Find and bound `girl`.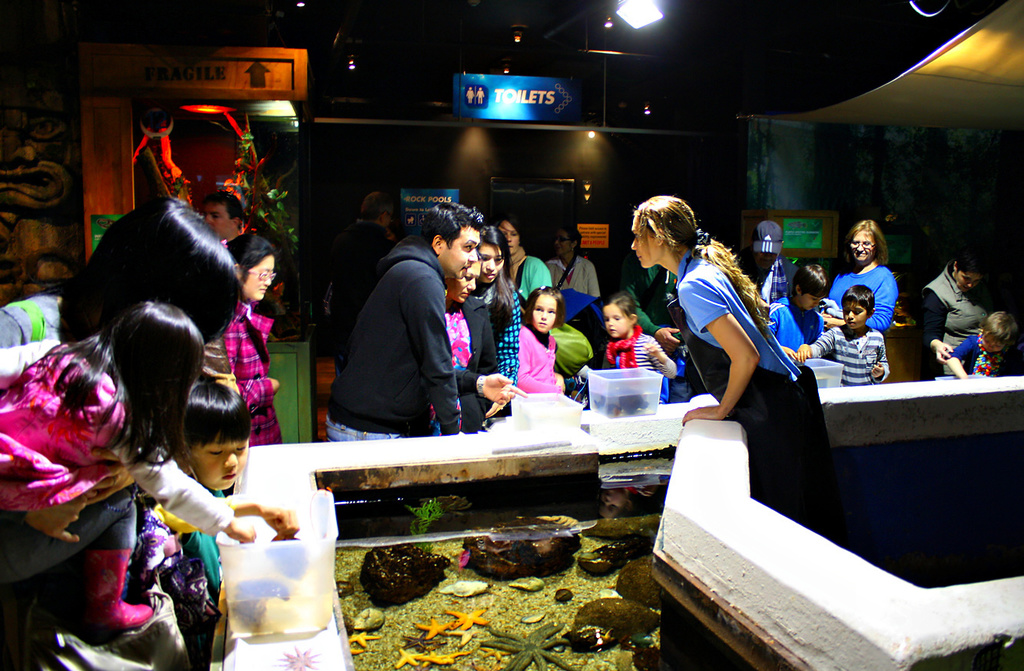
Bound: 602, 291, 677, 385.
